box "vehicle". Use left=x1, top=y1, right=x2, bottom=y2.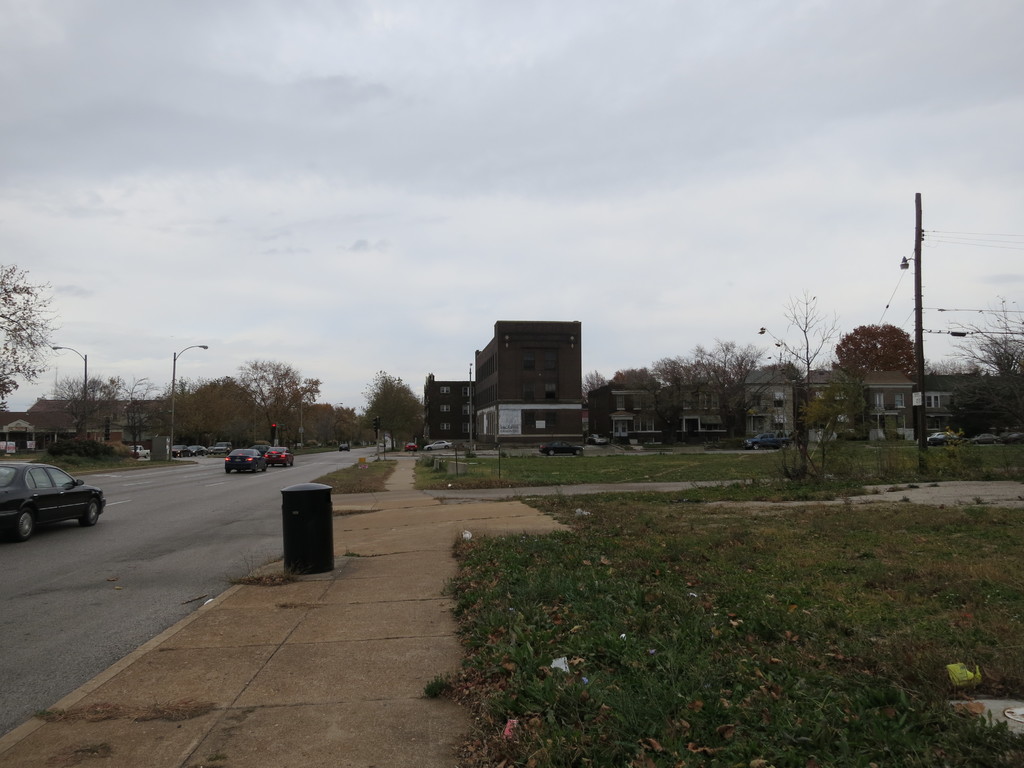
left=1007, top=429, right=1023, bottom=445.
